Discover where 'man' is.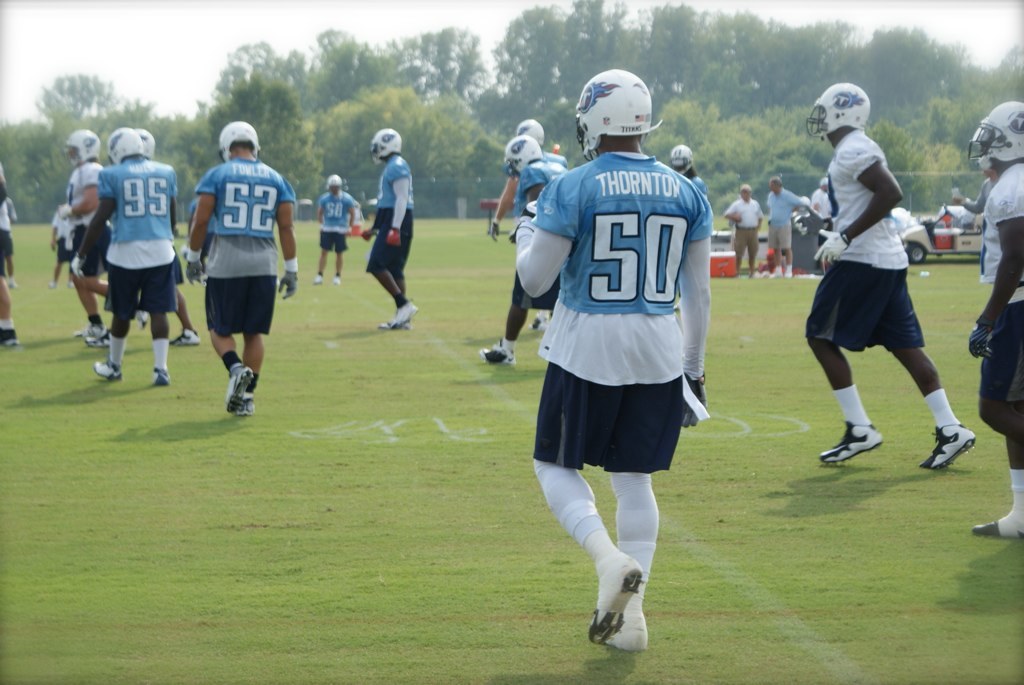
Discovered at detection(358, 124, 417, 332).
